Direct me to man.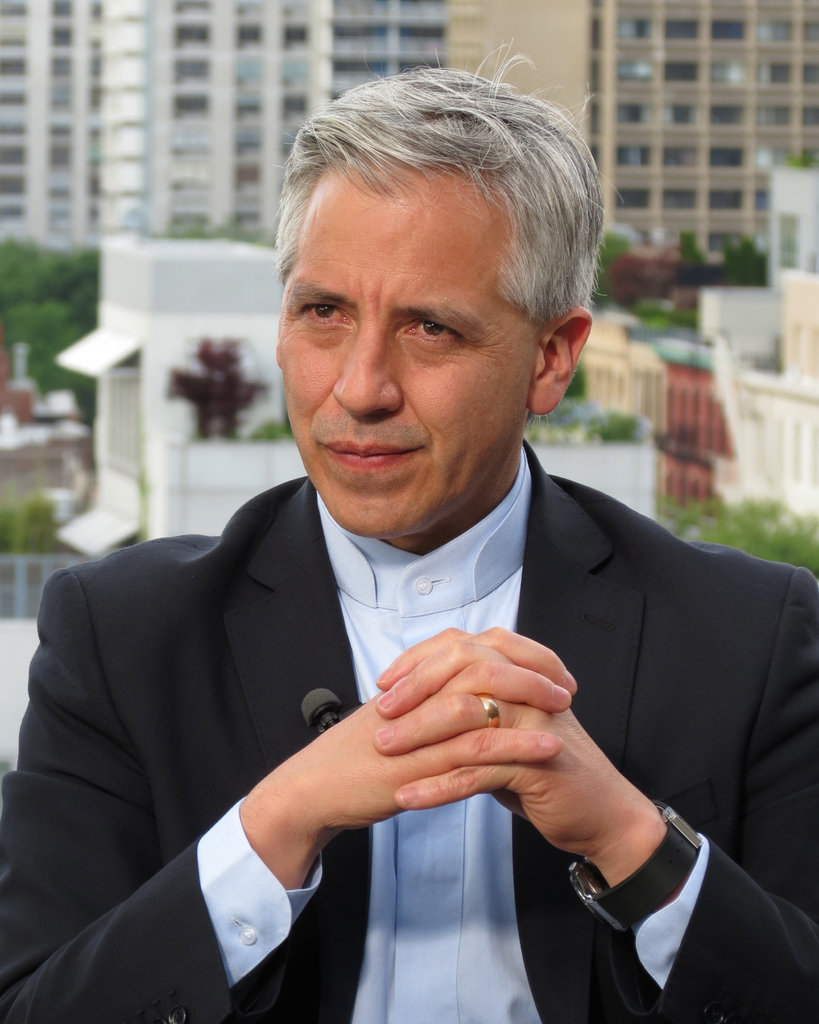
Direction: Rect(12, 117, 804, 1003).
